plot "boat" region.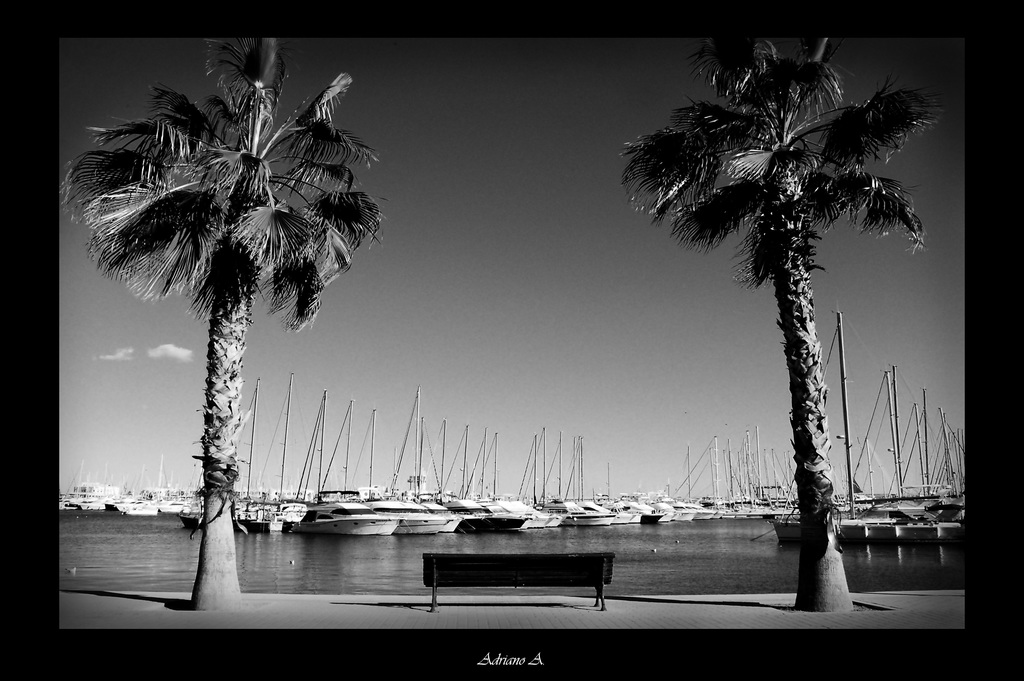
Plotted at BBox(90, 472, 177, 513).
